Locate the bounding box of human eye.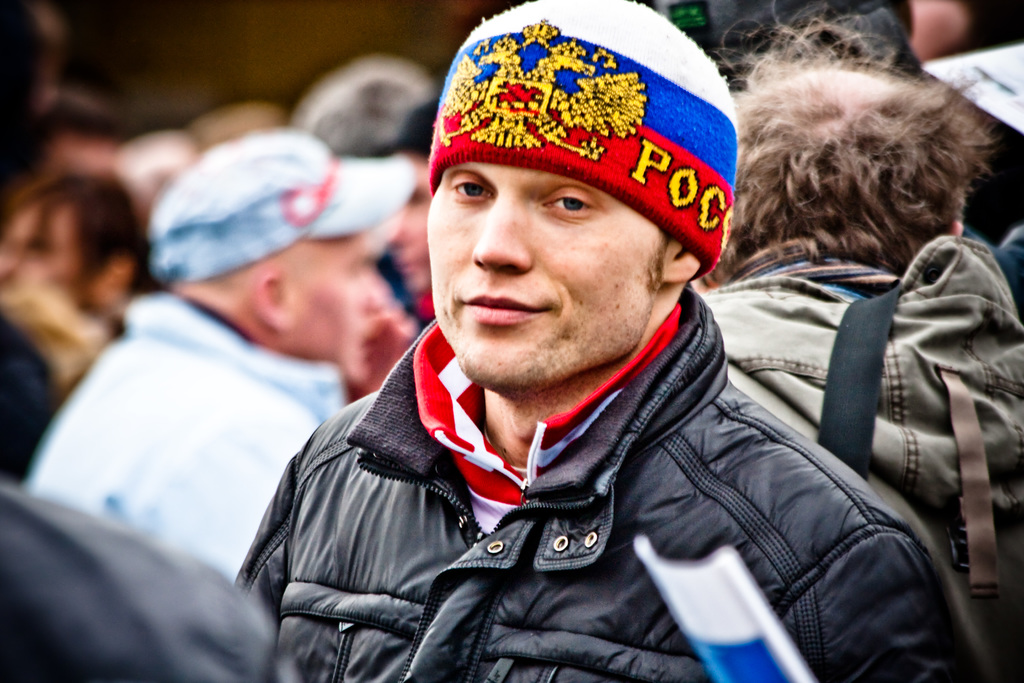
Bounding box: bbox=(447, 172, 497, 206).
